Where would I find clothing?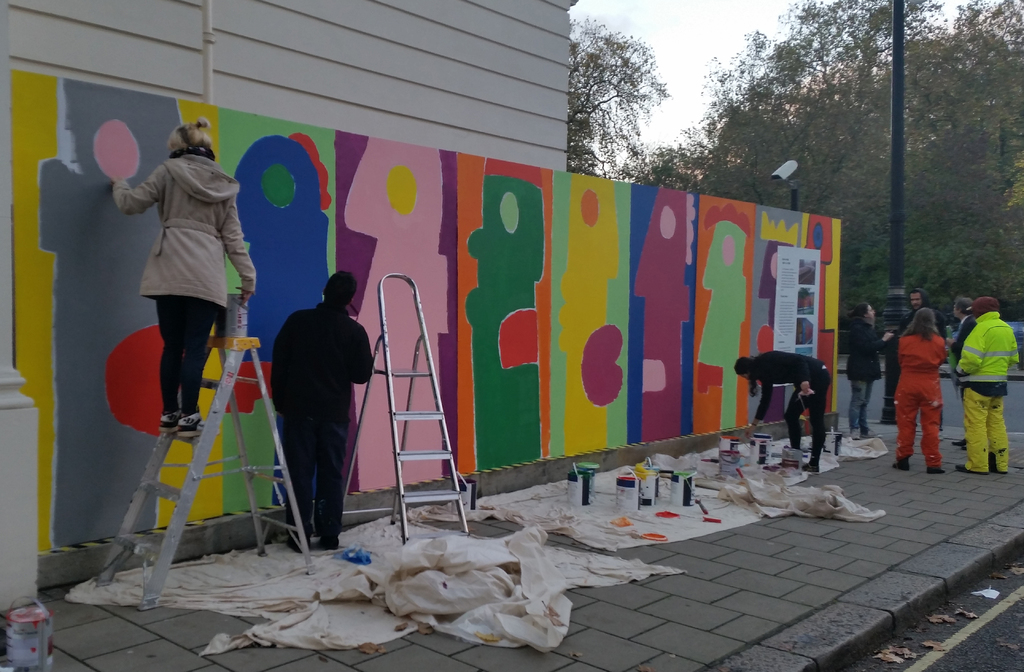
At region(158, 295, 221, 418).
